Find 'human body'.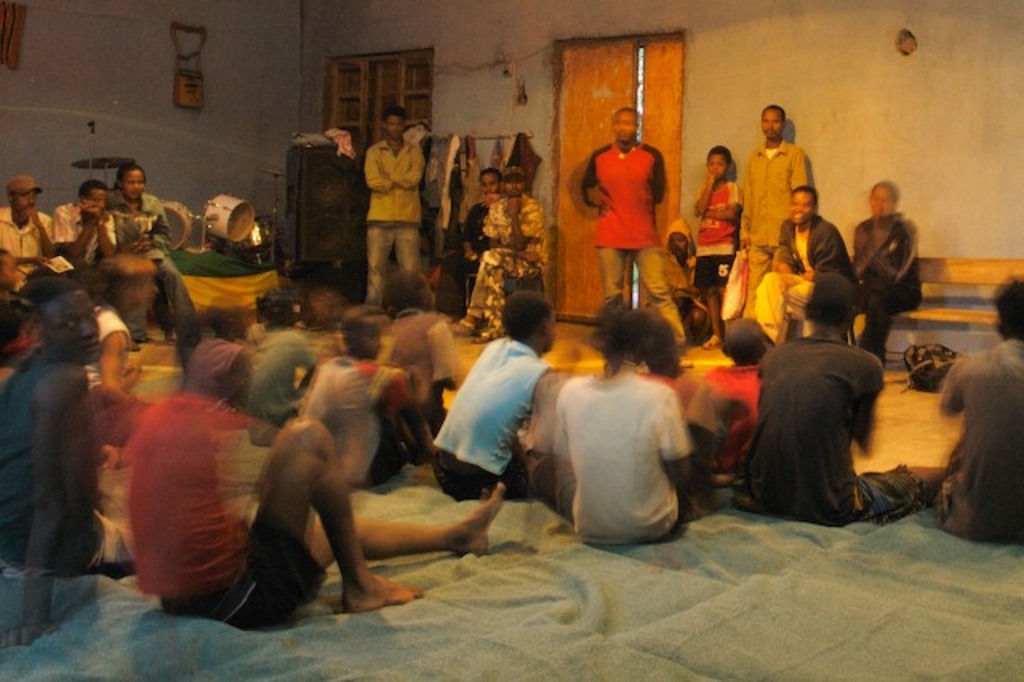
box(258, 287, 317, 413).
